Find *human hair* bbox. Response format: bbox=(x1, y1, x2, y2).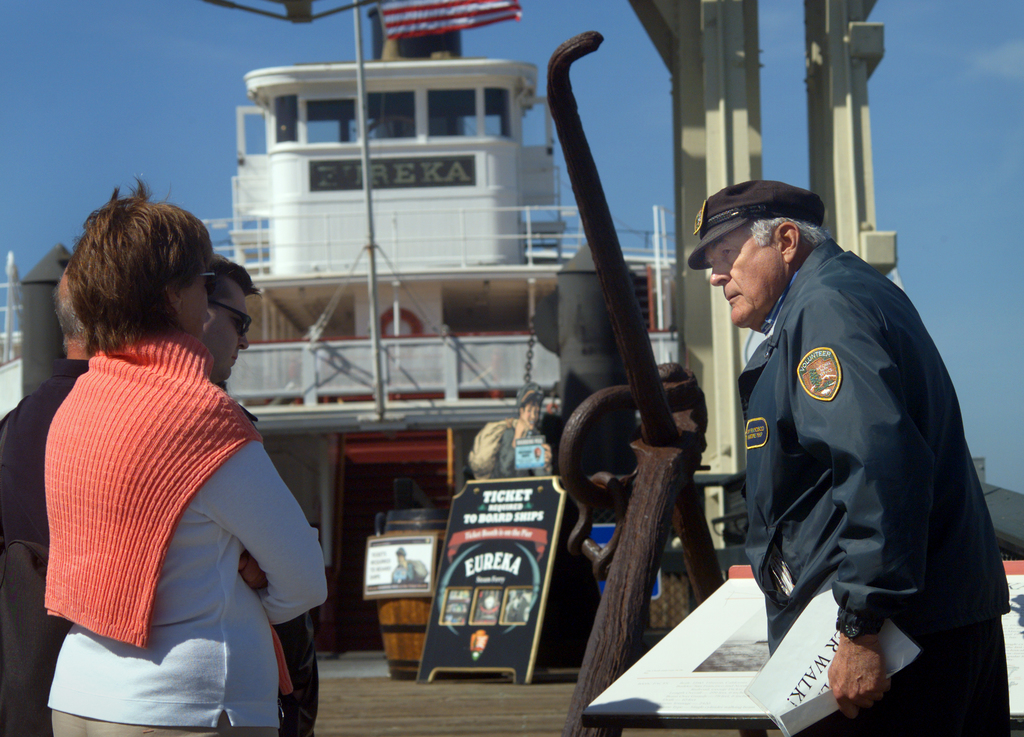
bbox=(37, 190, 218, 376).
